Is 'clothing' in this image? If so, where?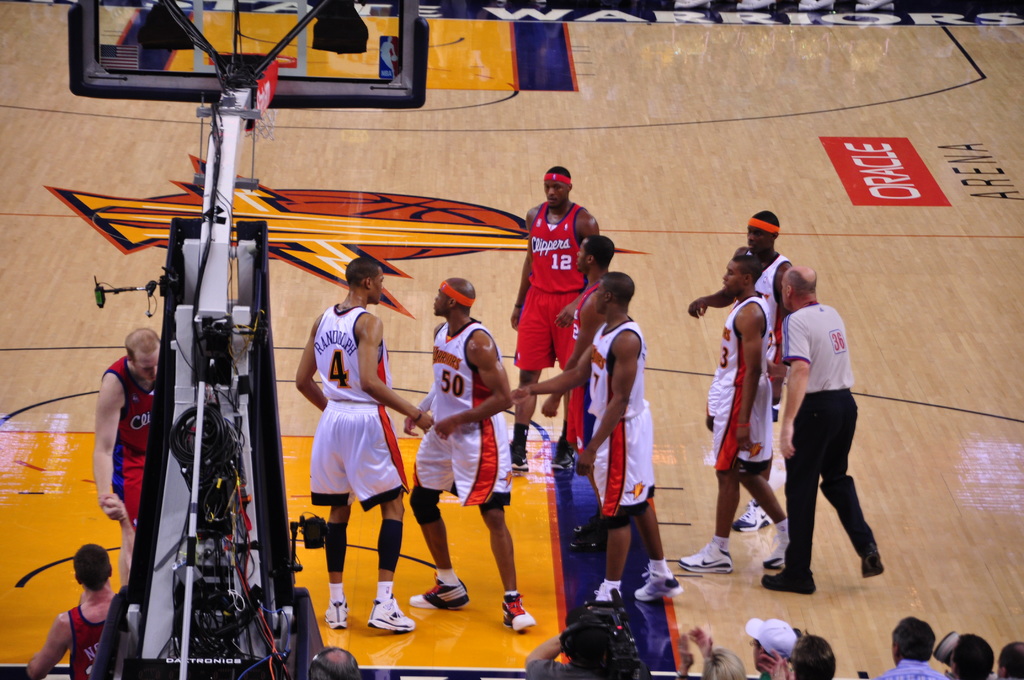
Yes, at box(772, 259, 877, 571).
